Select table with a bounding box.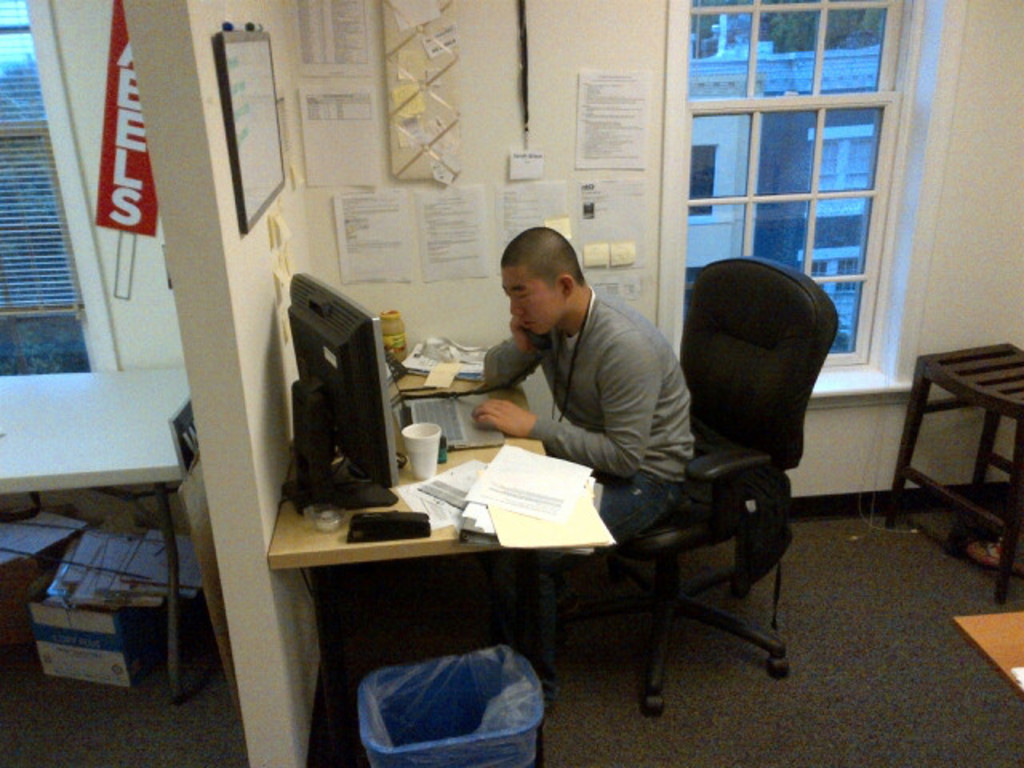
(left=954, top=608, right=1022, bottom=694).
